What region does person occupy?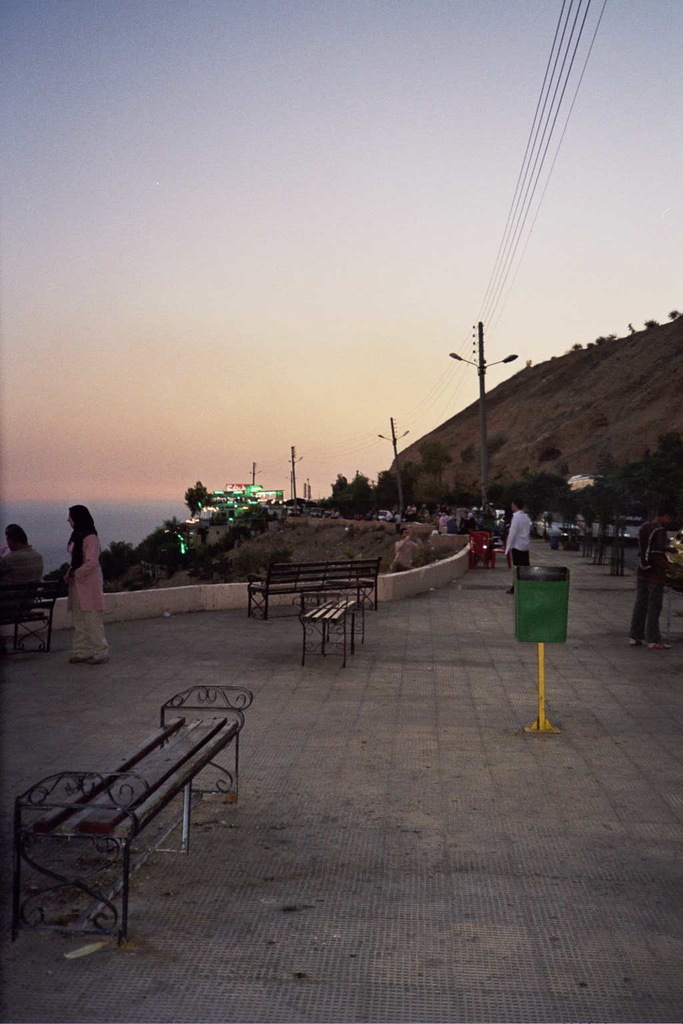
rect(627, 500, 676, 652).
